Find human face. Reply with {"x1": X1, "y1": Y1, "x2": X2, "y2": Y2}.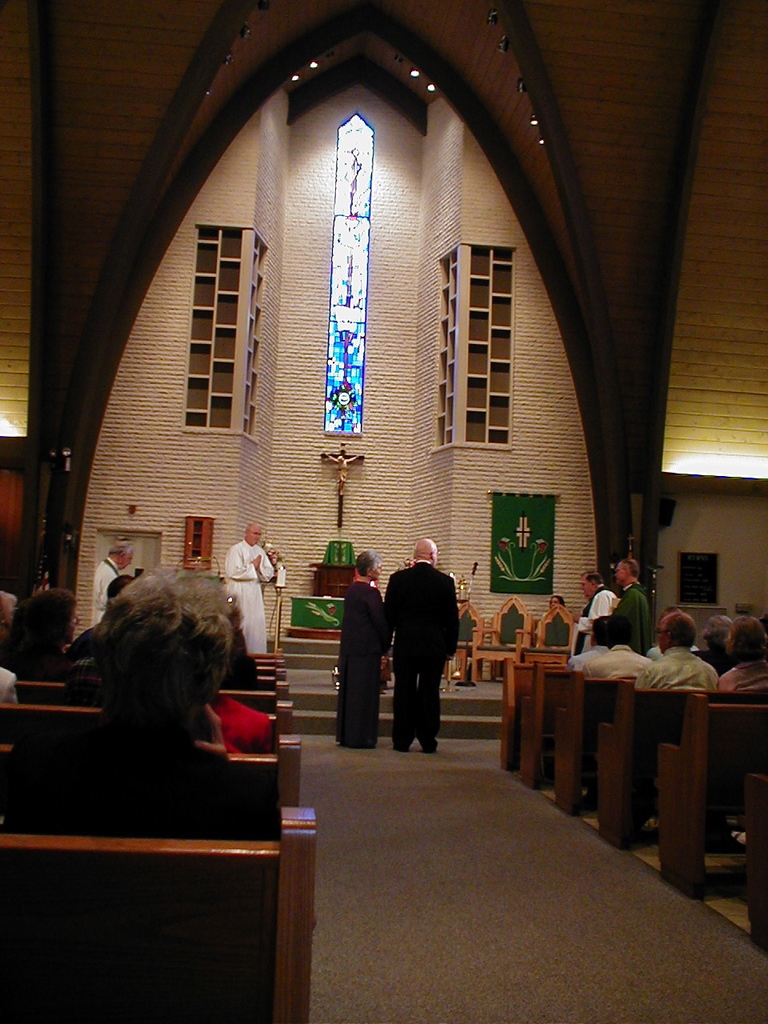
{"x1": 372, "y1": 564, "x2": 381, "y2": 578}.
